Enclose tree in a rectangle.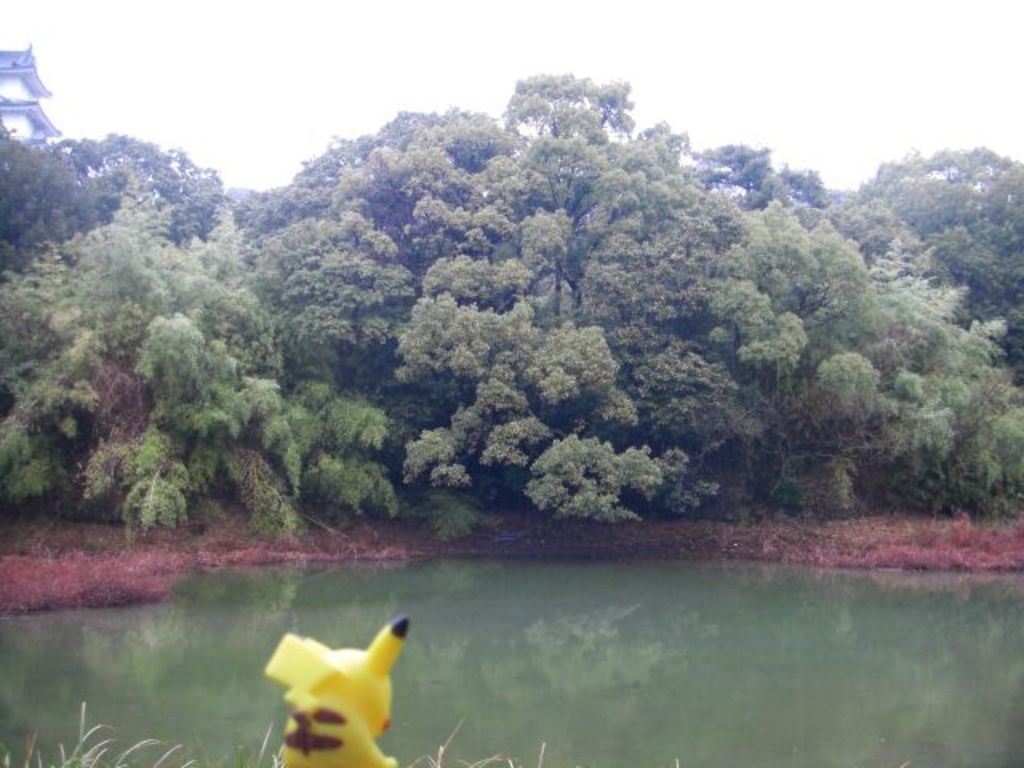
(843, 237, 989, 390).
